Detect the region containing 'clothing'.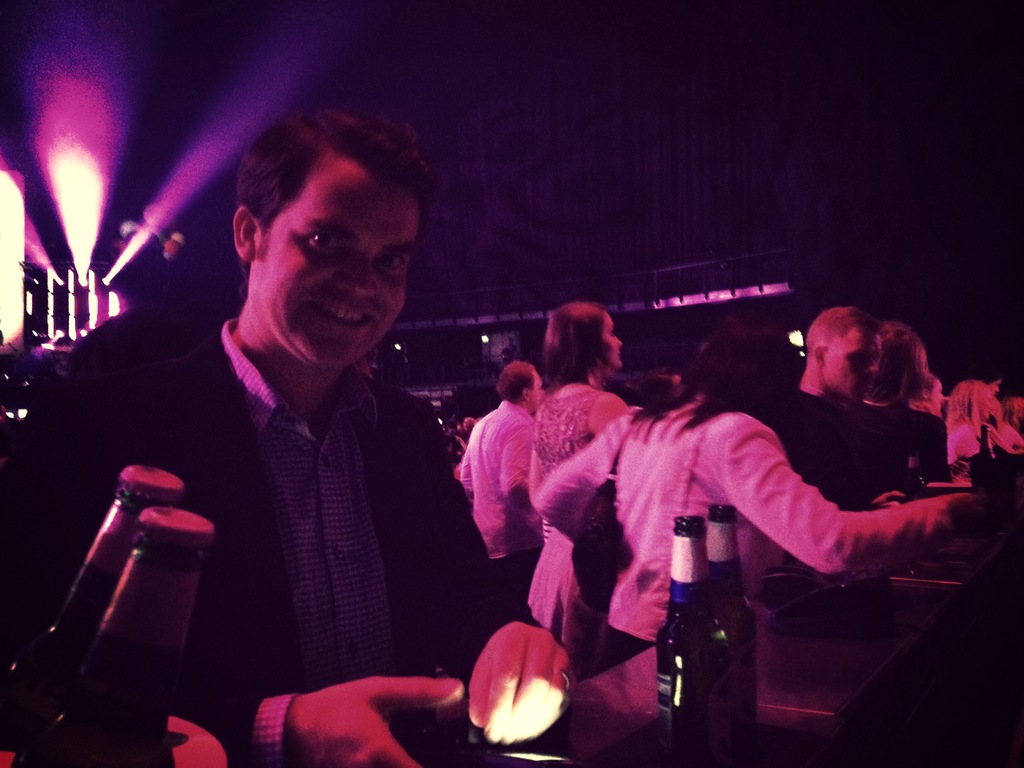
(x1=76, y1=245, x2=488, y2=731).
